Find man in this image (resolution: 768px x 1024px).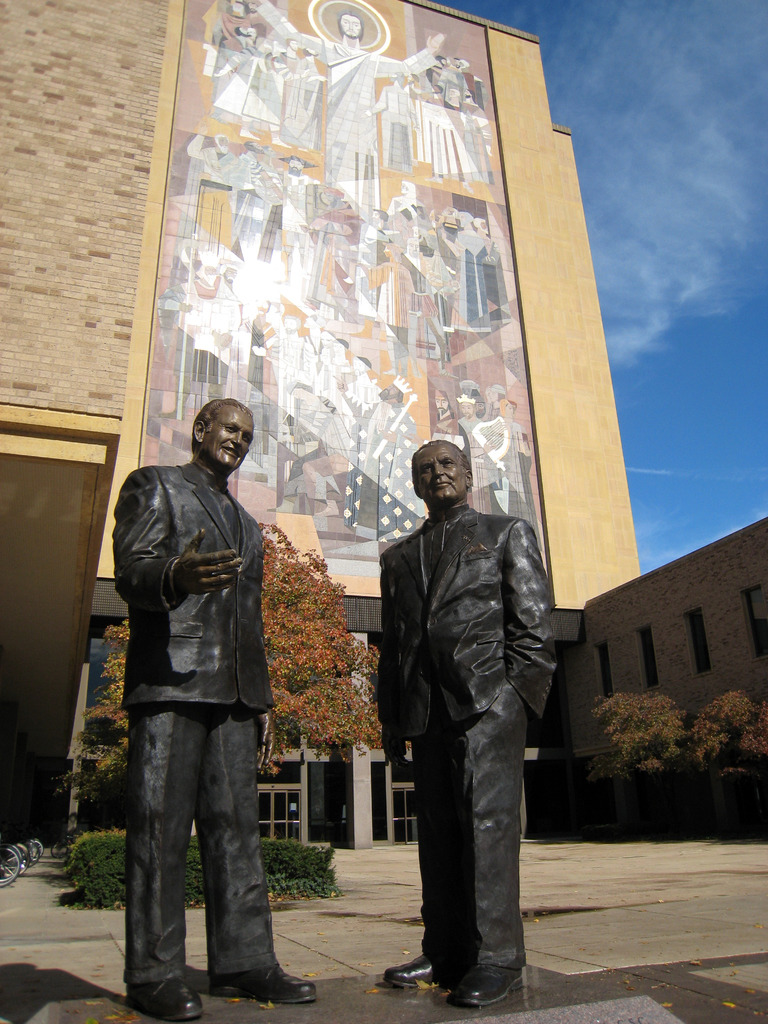
(115,388,342,1009).
